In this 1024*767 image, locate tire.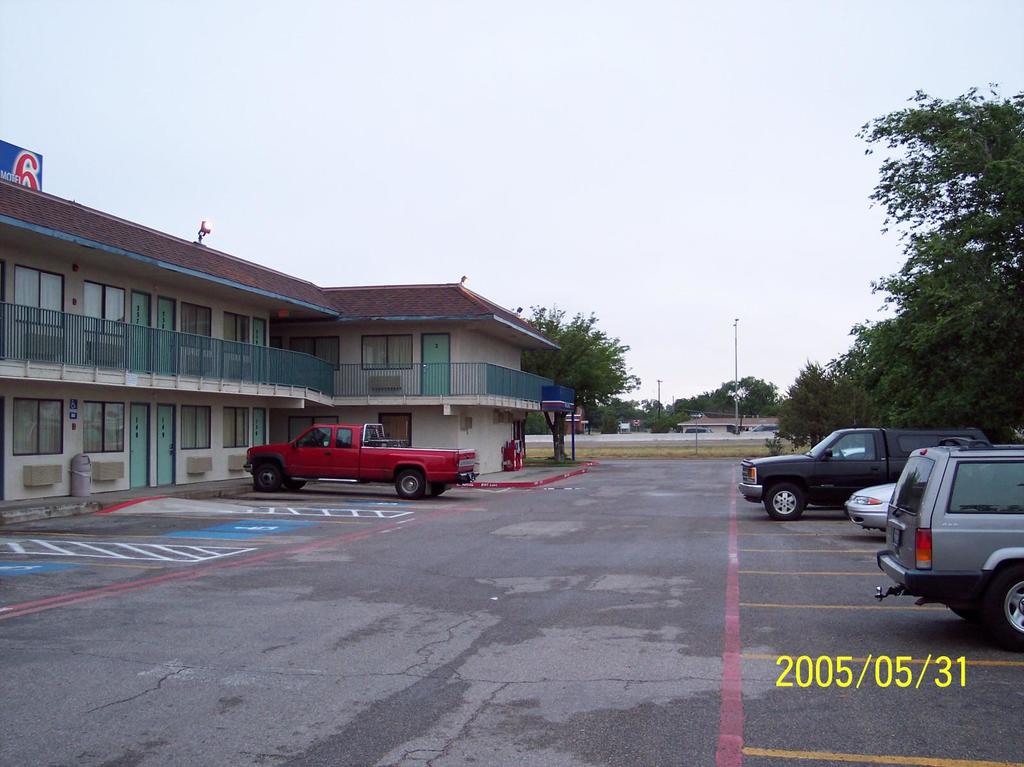
Bounding box: box=[393, 456, 421, 496].
